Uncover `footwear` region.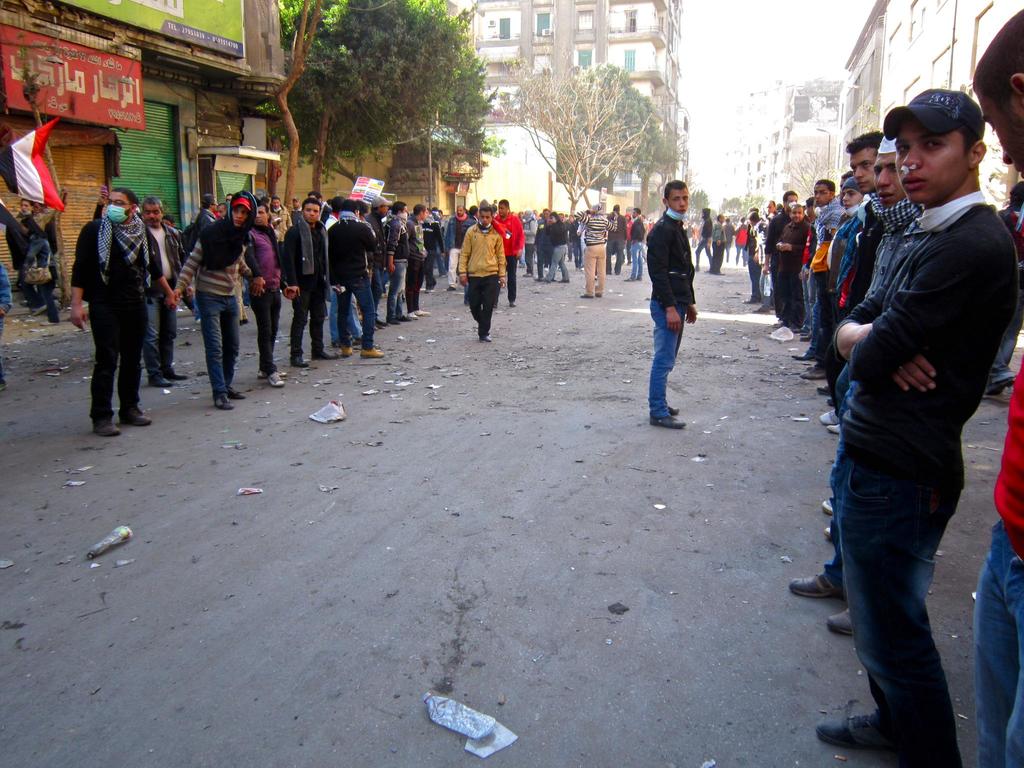
Uncovered: [820, 386, 831, 394].
